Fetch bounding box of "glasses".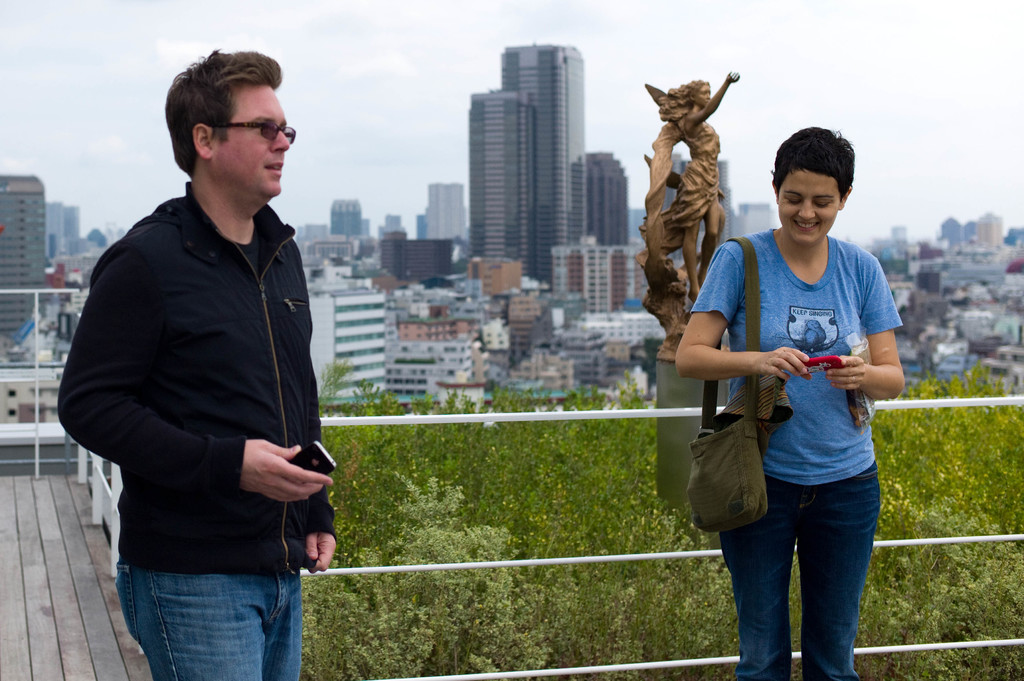
Bbox: {"x1": 166, "y1": 102, "x2": 292, "y2": 147}.
